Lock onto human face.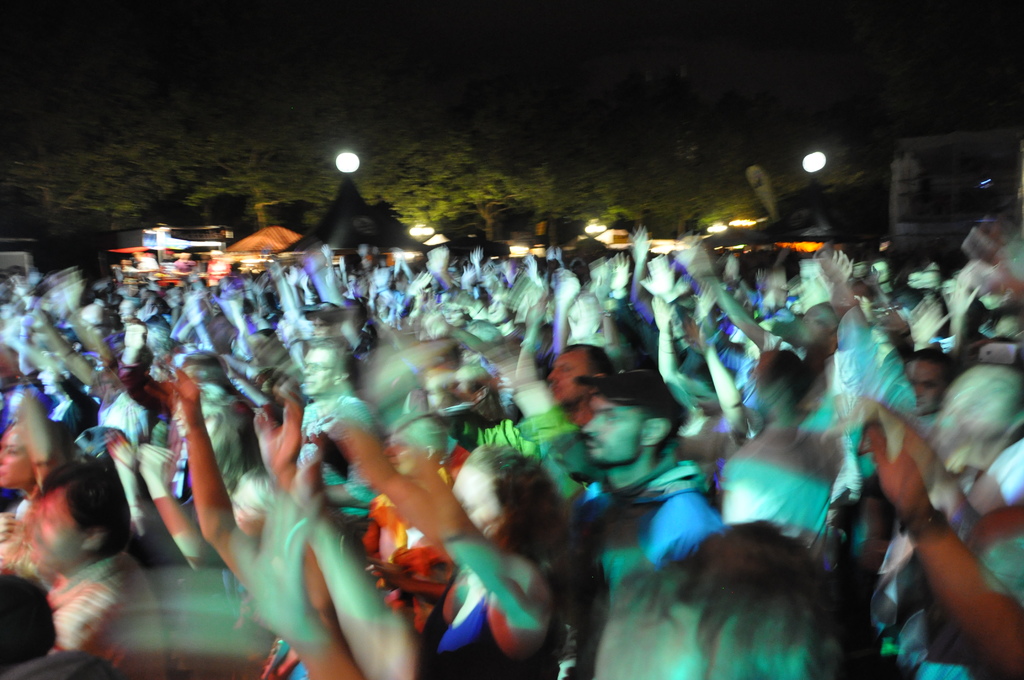
Locked: (left=24, top=486, right=85, bottom=572).
